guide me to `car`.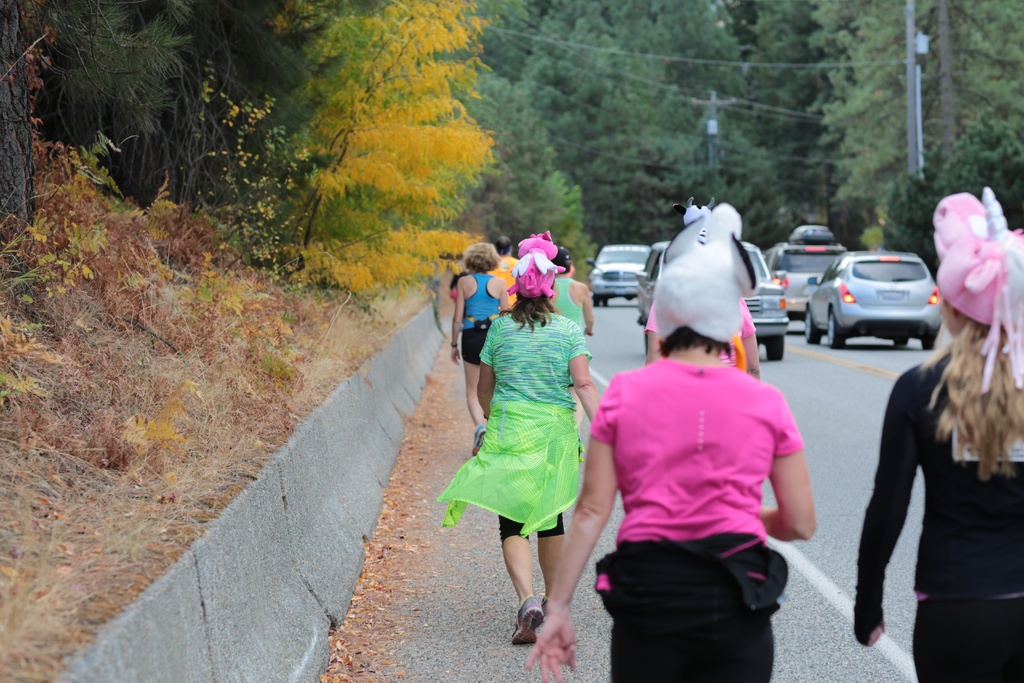
Guidance: <box>766,241,855,320</box>.
